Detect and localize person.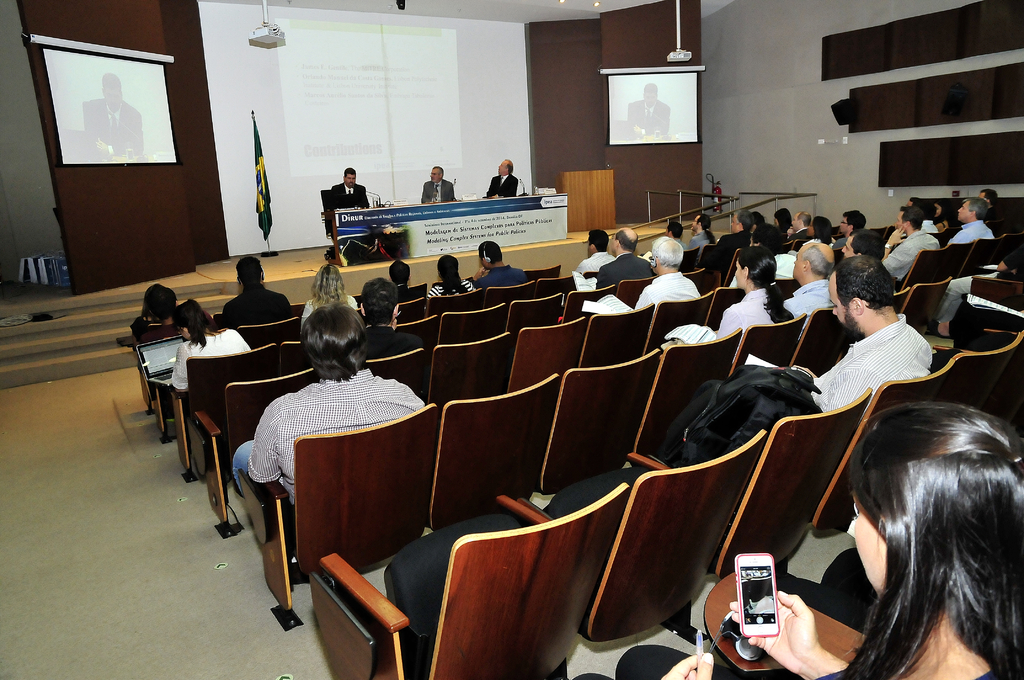
Localized at x1=418 y1=163 x2=454 y2=201.
